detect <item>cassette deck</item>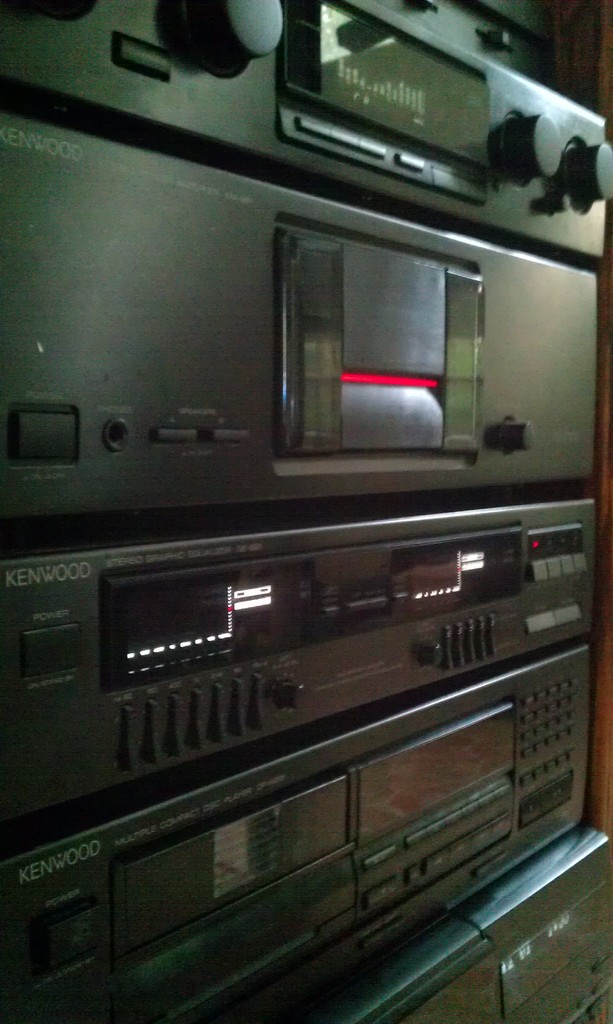
bbox=(309, 824, 612, 1023)
